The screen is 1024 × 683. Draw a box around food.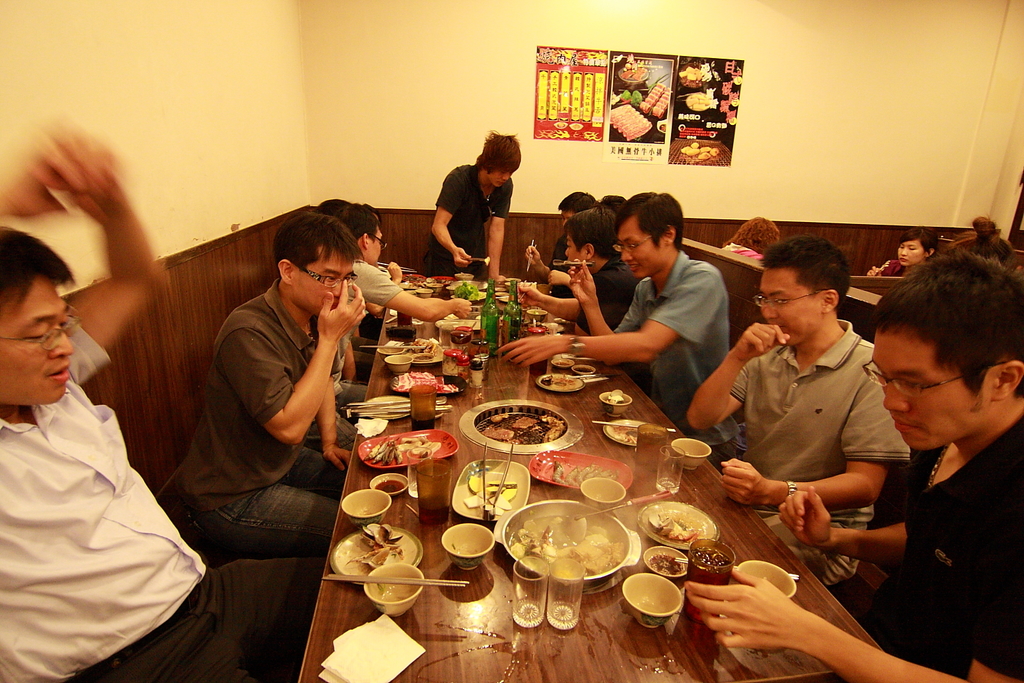
<bbox>364, 435, 440, 471</bbox>.
